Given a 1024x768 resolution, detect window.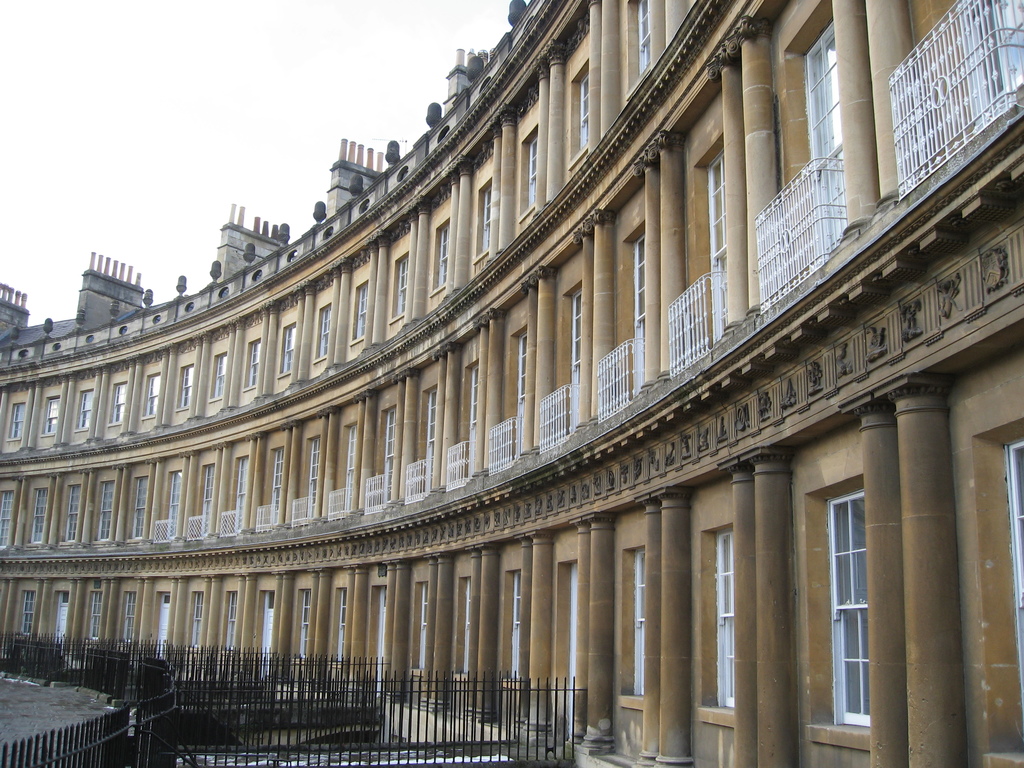
[412, 580, 429, 673].
